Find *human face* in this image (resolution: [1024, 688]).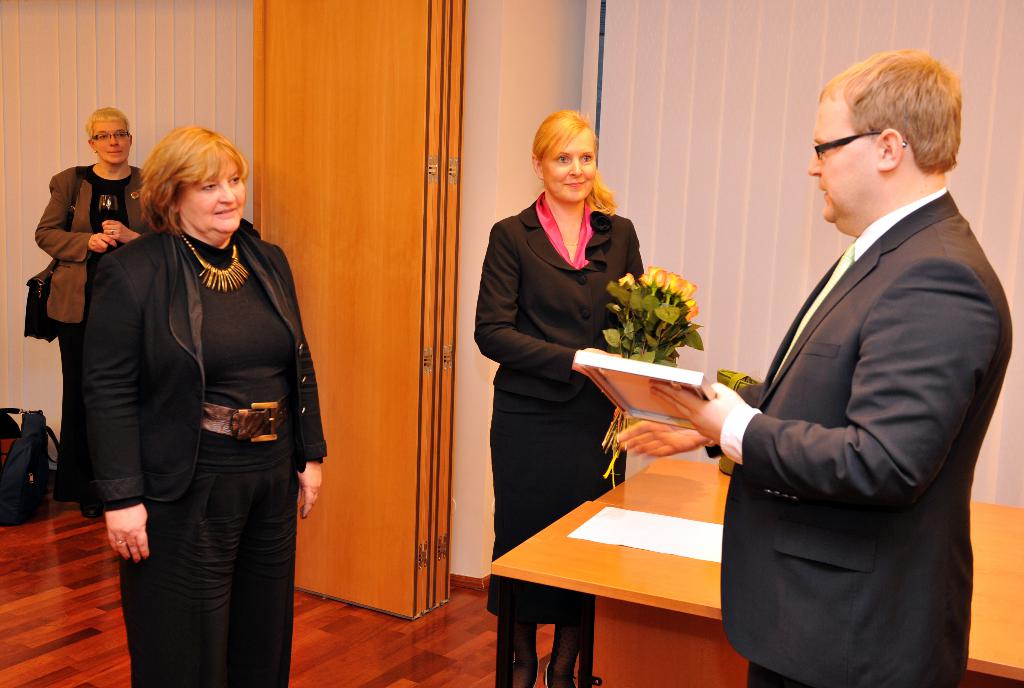
detection(180, 145, 246, 236).
